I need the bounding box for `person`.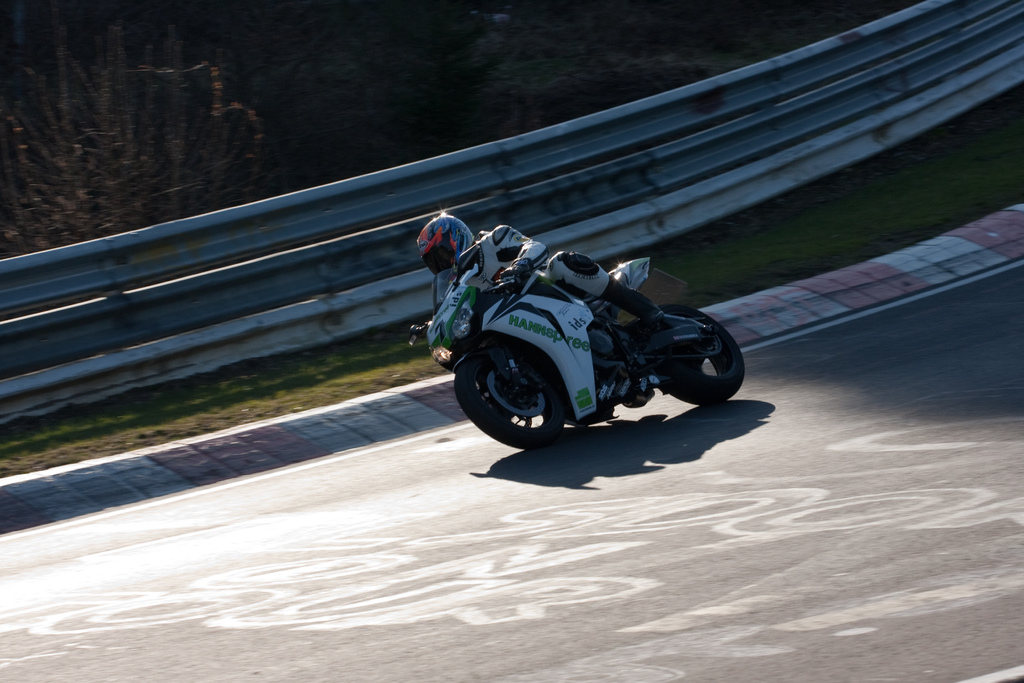
Here it is: l=411, t=211, r=694, b=336.
